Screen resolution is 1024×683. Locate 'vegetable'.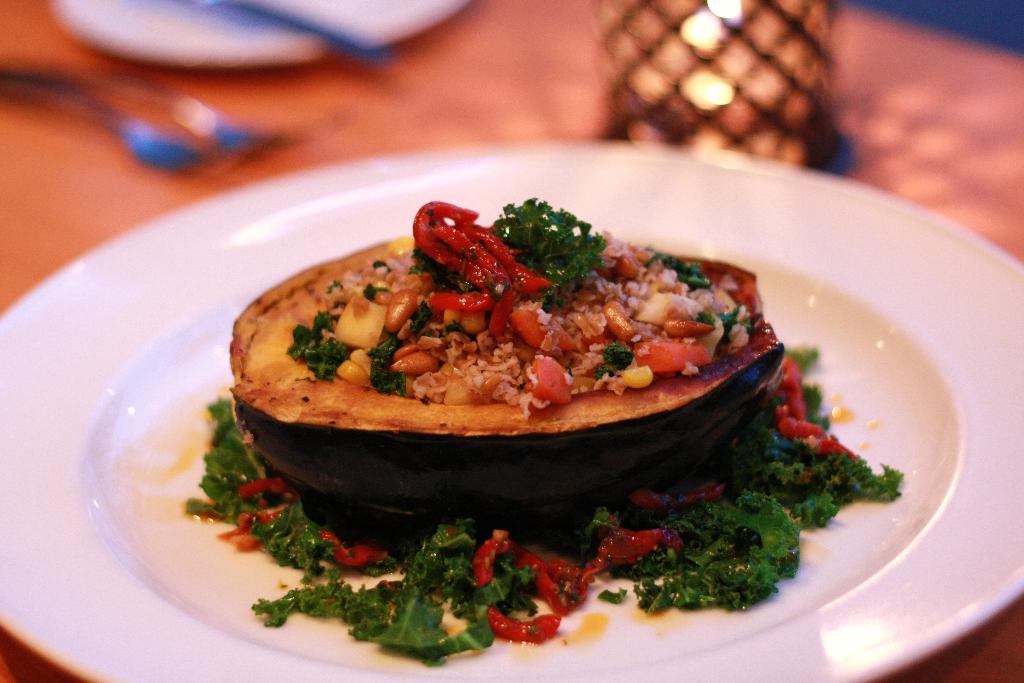
186 395 905 662.
